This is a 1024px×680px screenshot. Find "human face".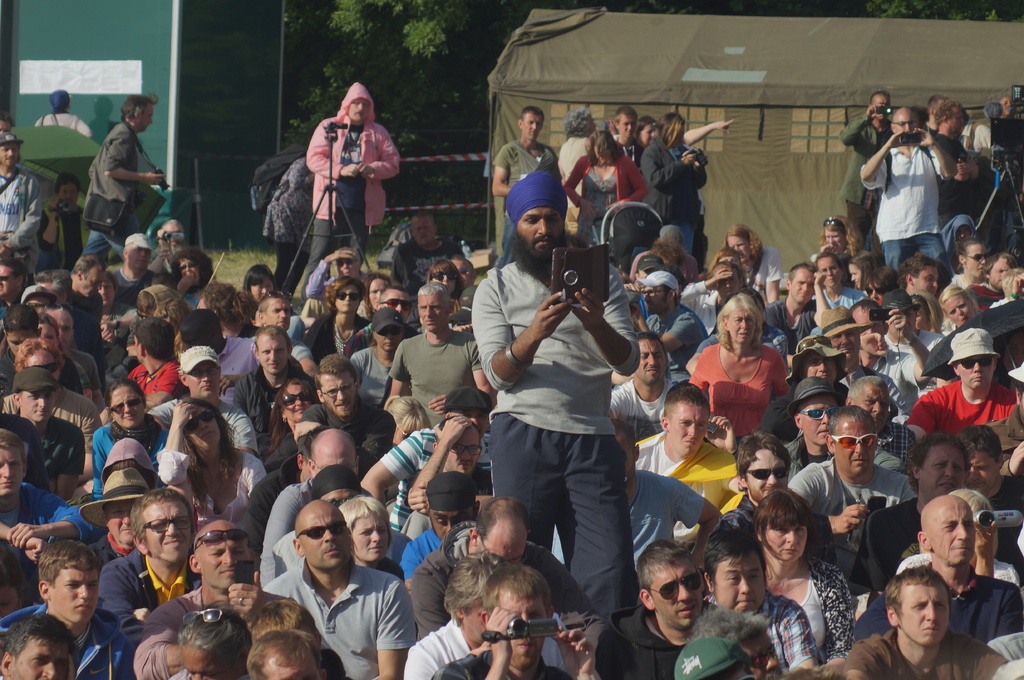
Bounding box: crop(638, 340, 667, 382).
